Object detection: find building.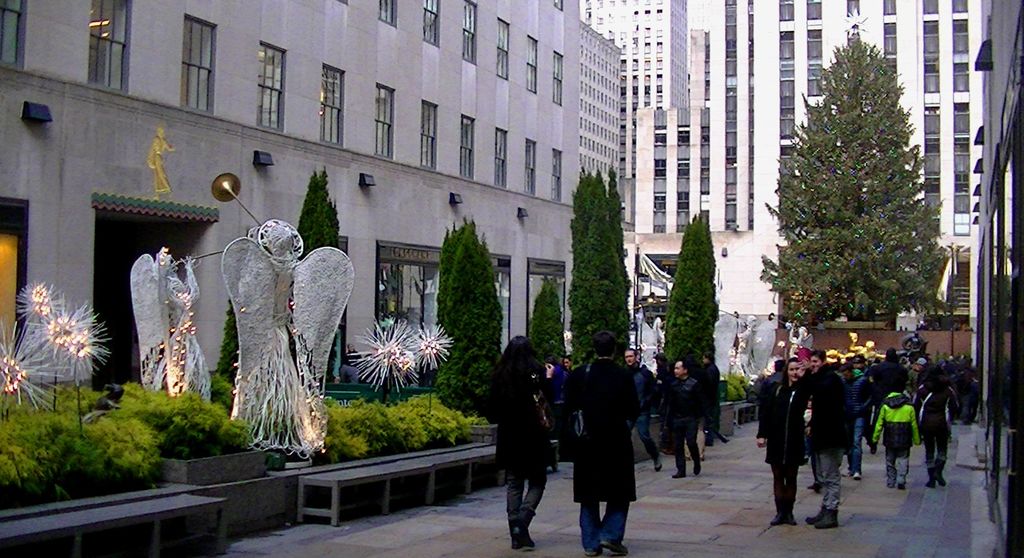
[left=968, top=0, right=1023, bottom=557].
